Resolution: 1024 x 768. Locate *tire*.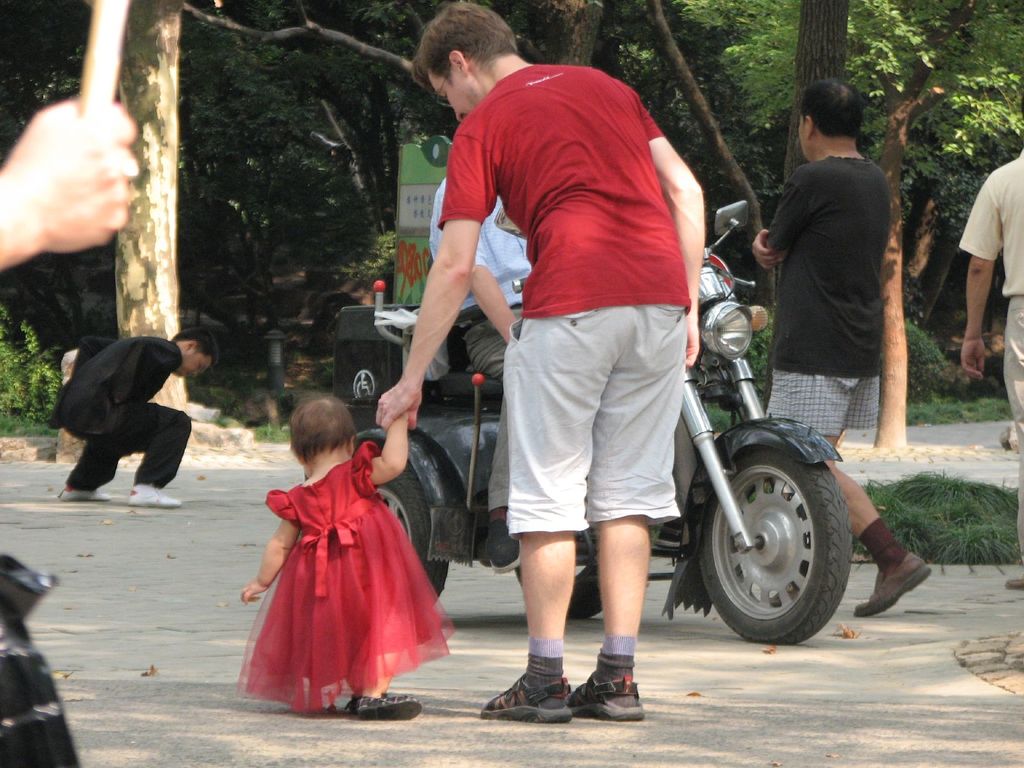
x1=694, y1=442, x2=857, y2=646.
